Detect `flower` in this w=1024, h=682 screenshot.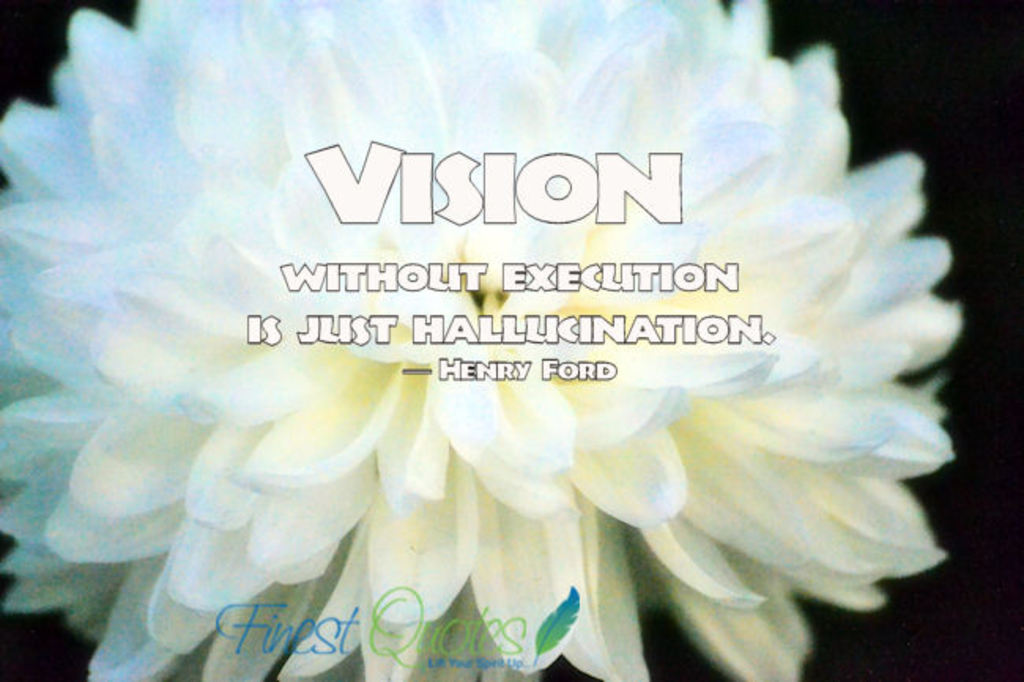
Detection: locate(6, 0, 953, 677).
